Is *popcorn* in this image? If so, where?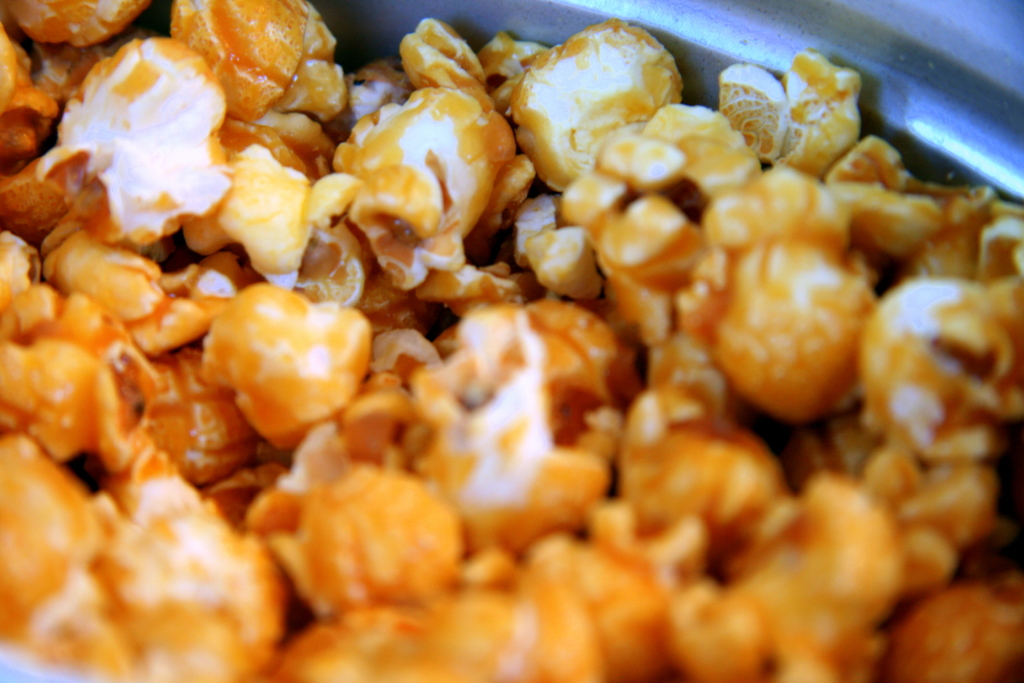
Yes, at BBox(0, 0, 1022, 682).
